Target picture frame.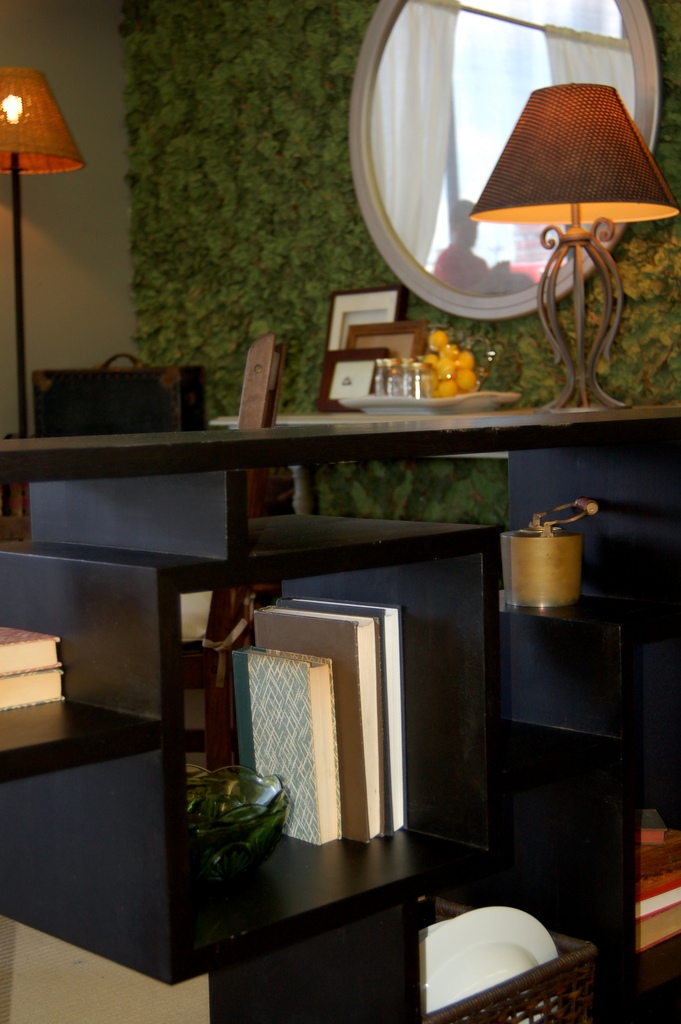
Target region: <region>314, 346, 386, 414</region>.
